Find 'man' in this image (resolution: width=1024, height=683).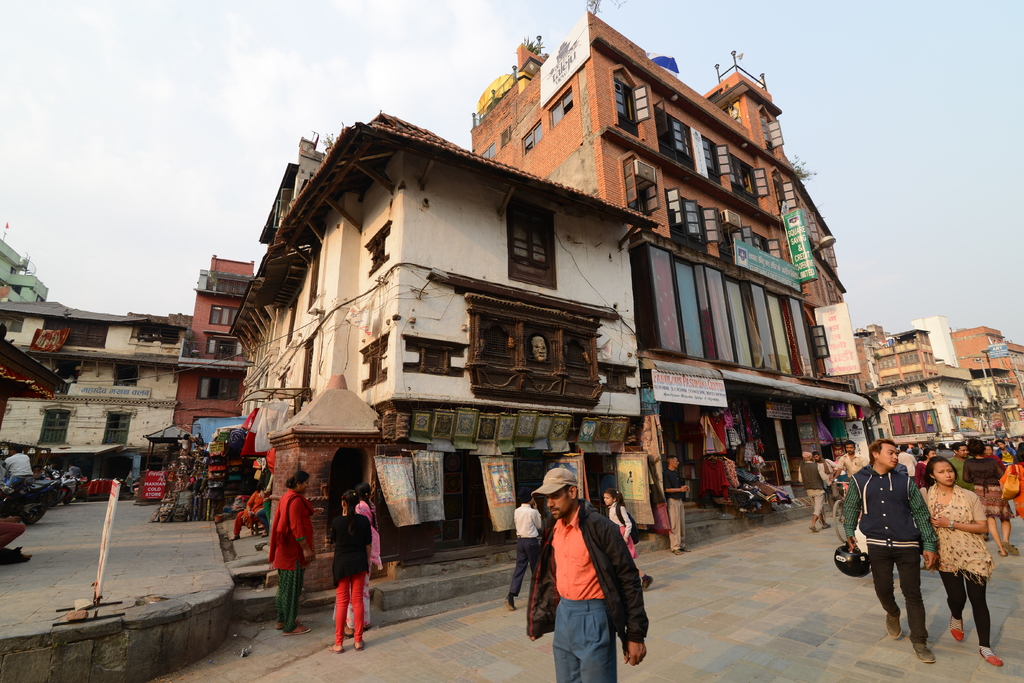
bbox=[528, 465, 648, 682].
